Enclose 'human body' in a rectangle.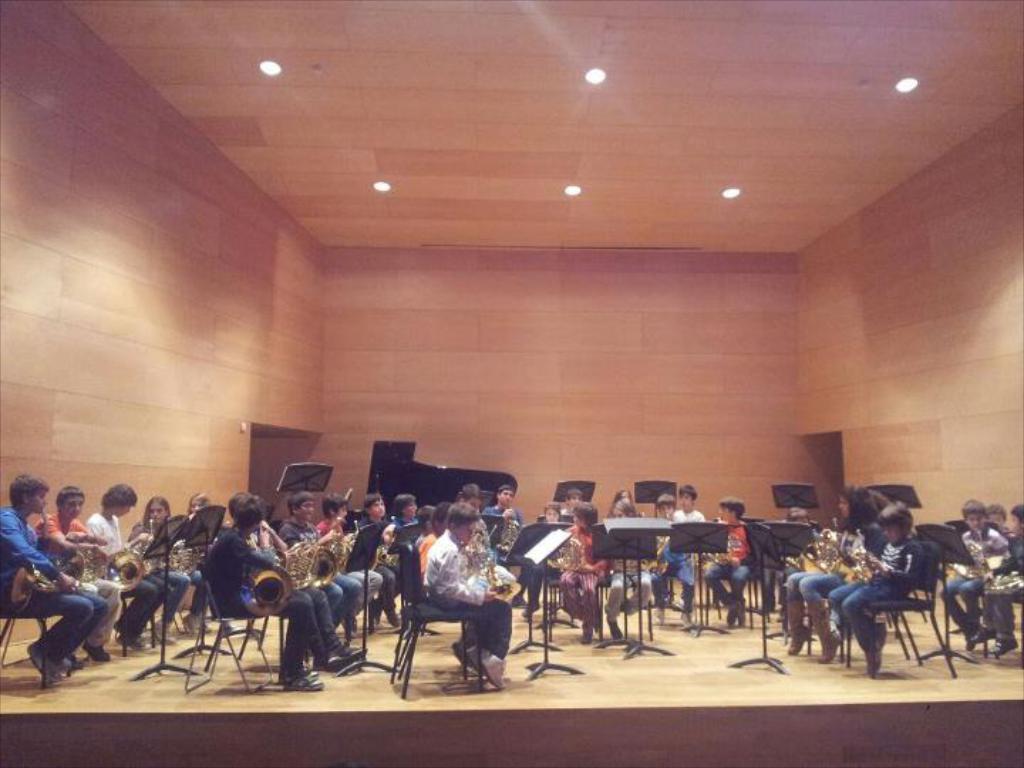
box(479, 482, 516, 577).
